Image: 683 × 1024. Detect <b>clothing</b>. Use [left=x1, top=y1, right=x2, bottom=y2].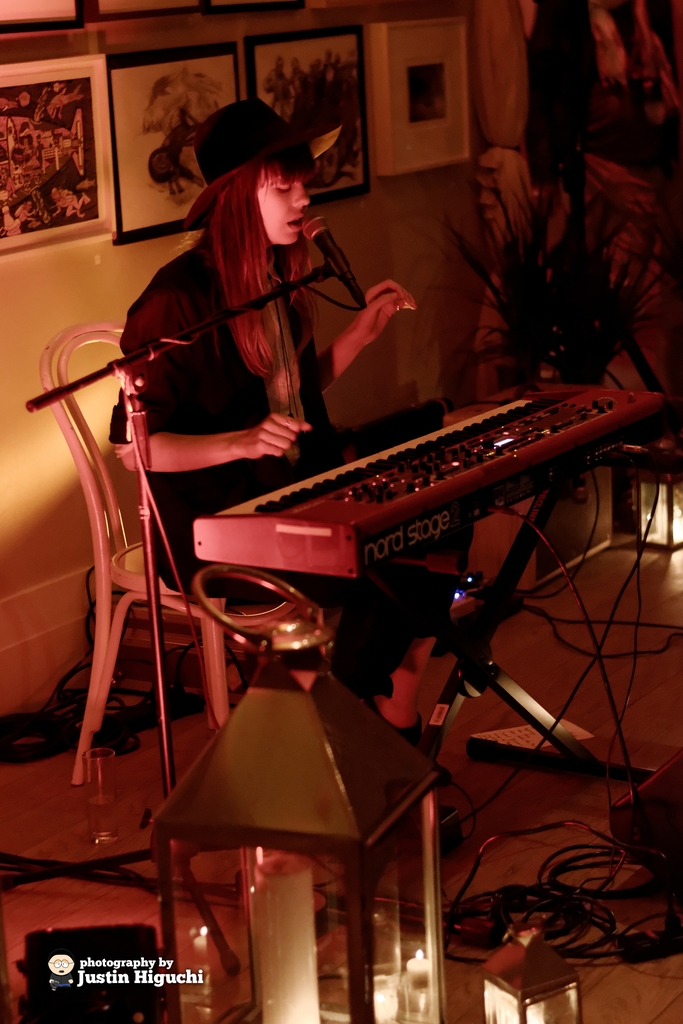
[left=110, top=239, right=472, bottom=697].
